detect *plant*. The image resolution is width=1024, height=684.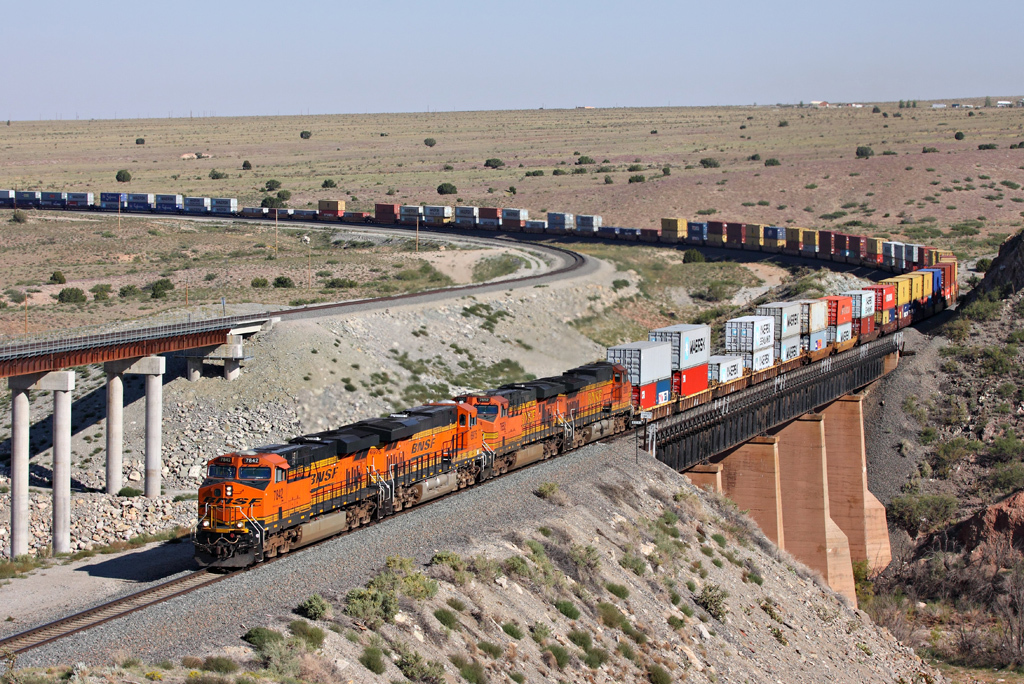
box(693, 299, 719, 323).
